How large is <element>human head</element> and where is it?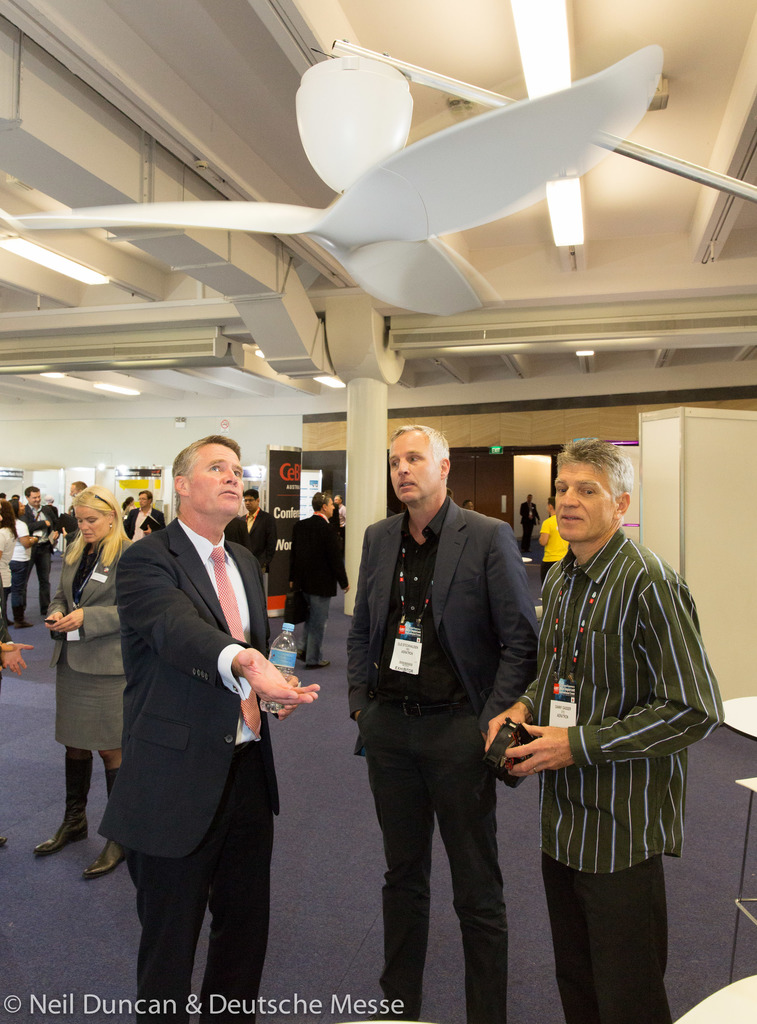
Bounding box: [243,486,259,515].
